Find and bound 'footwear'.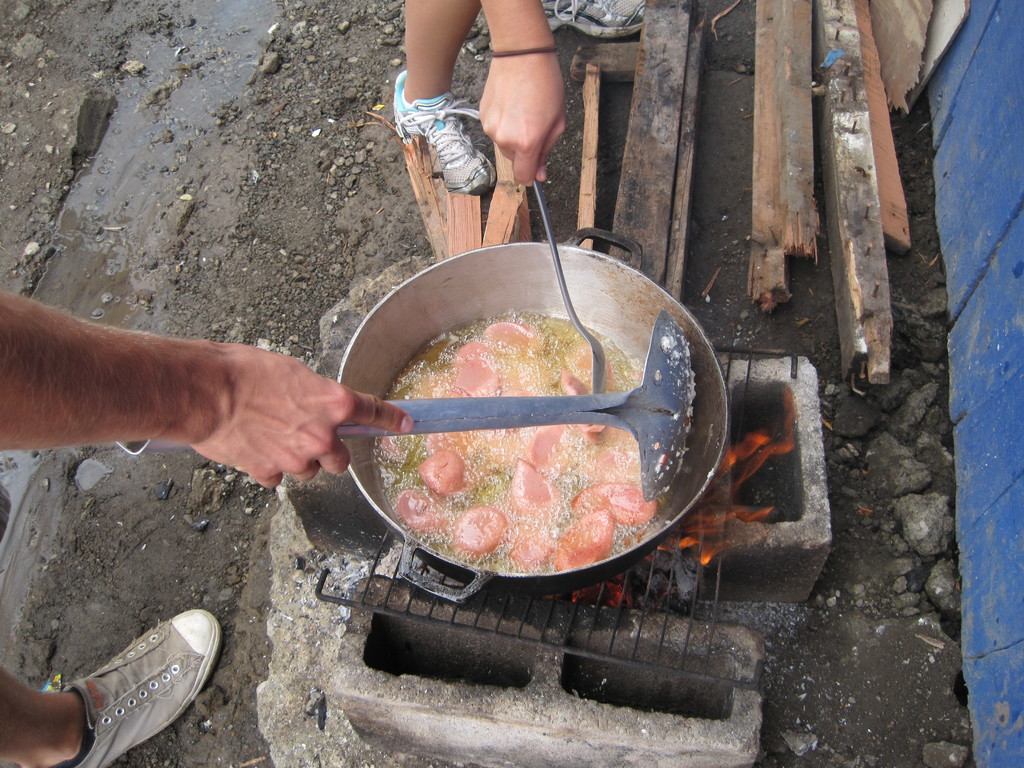
Bound: bbox(49, 616, 220, 747).
